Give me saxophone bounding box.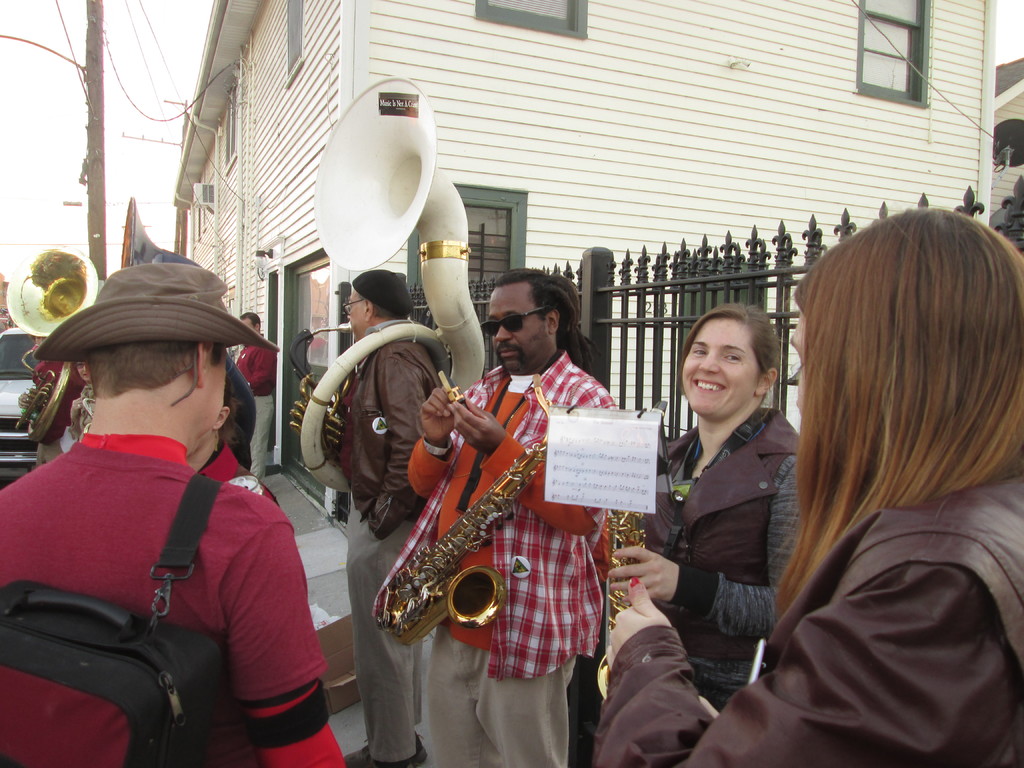
Rect(373, 369, 569, 653).
